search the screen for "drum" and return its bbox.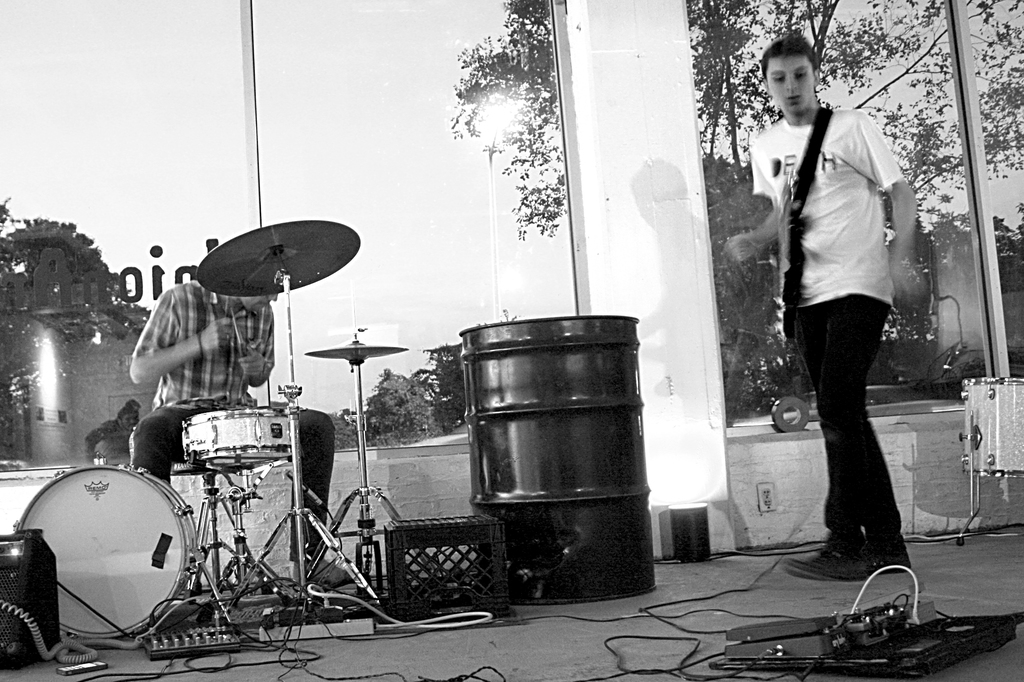
Found: l=961, t=377, r=1023, b=475.
